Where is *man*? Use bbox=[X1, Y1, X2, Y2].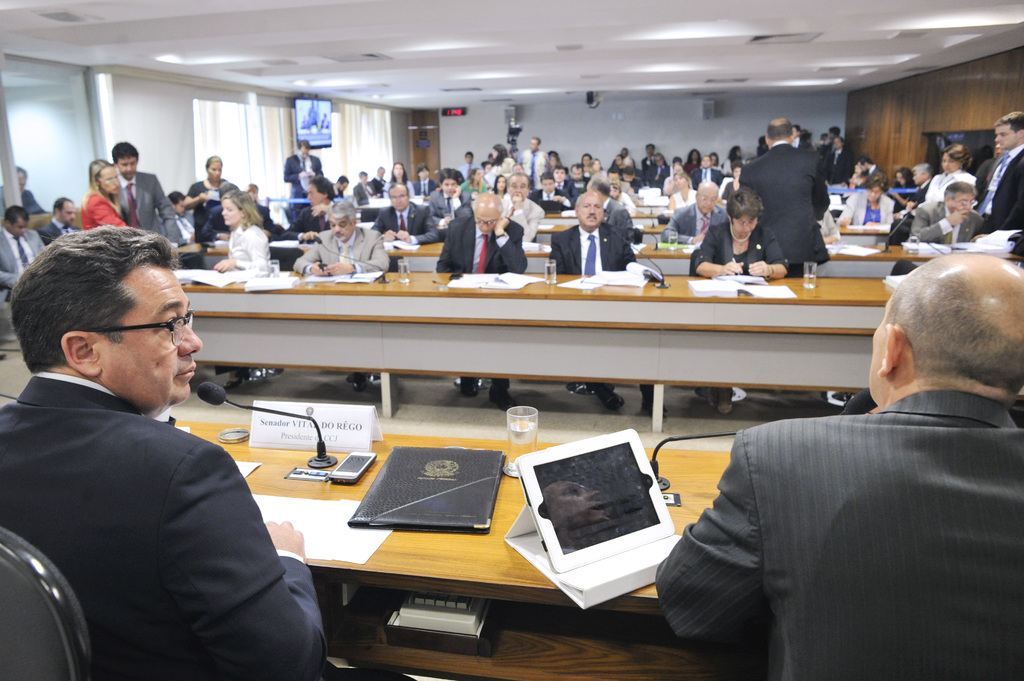
bbox=[0, 225, 329, 680].
